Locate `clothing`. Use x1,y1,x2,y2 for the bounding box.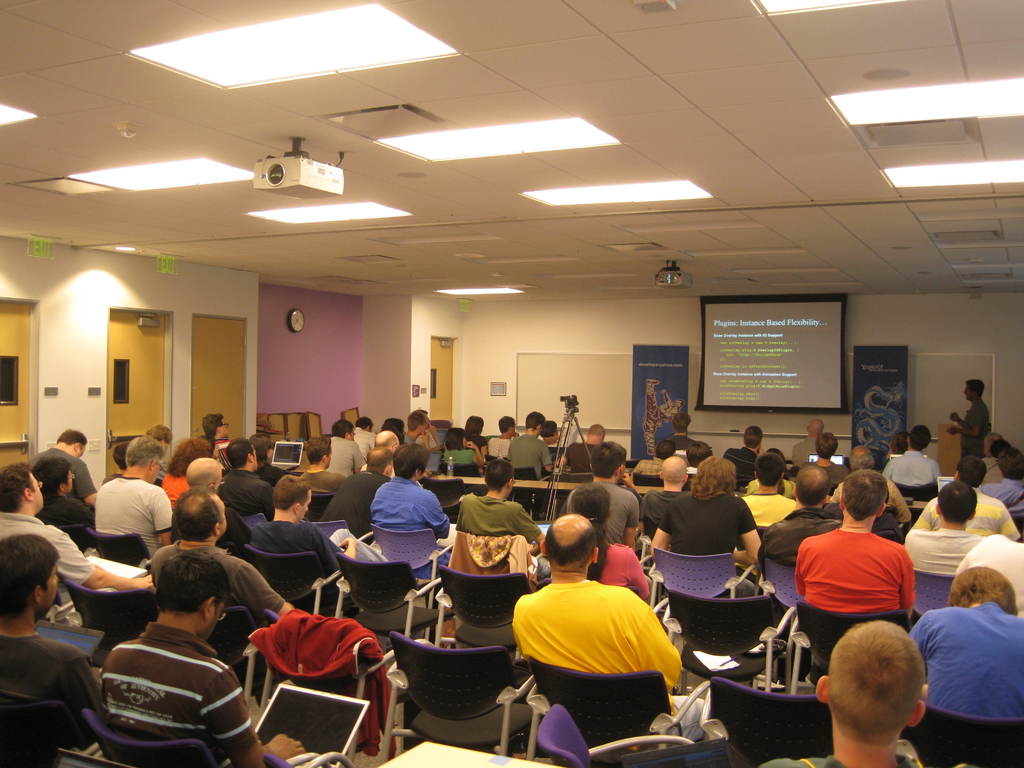
586,541,654,613.
